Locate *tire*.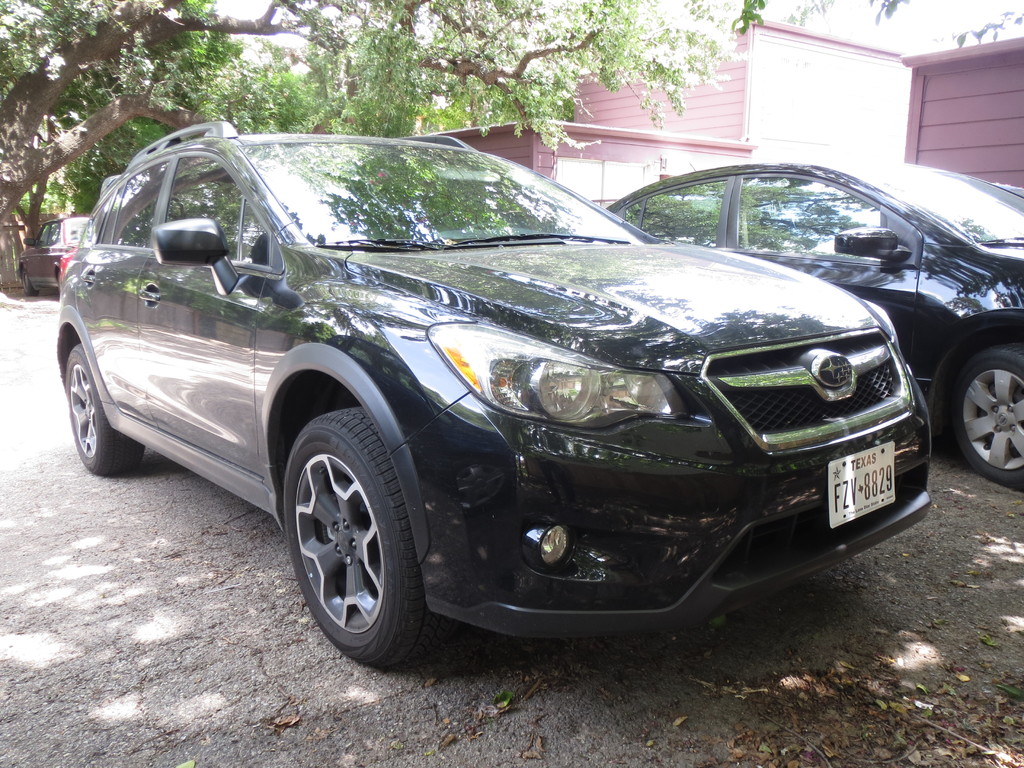
Bounding box: [left=22, top=268, right=36, bottom=294].
